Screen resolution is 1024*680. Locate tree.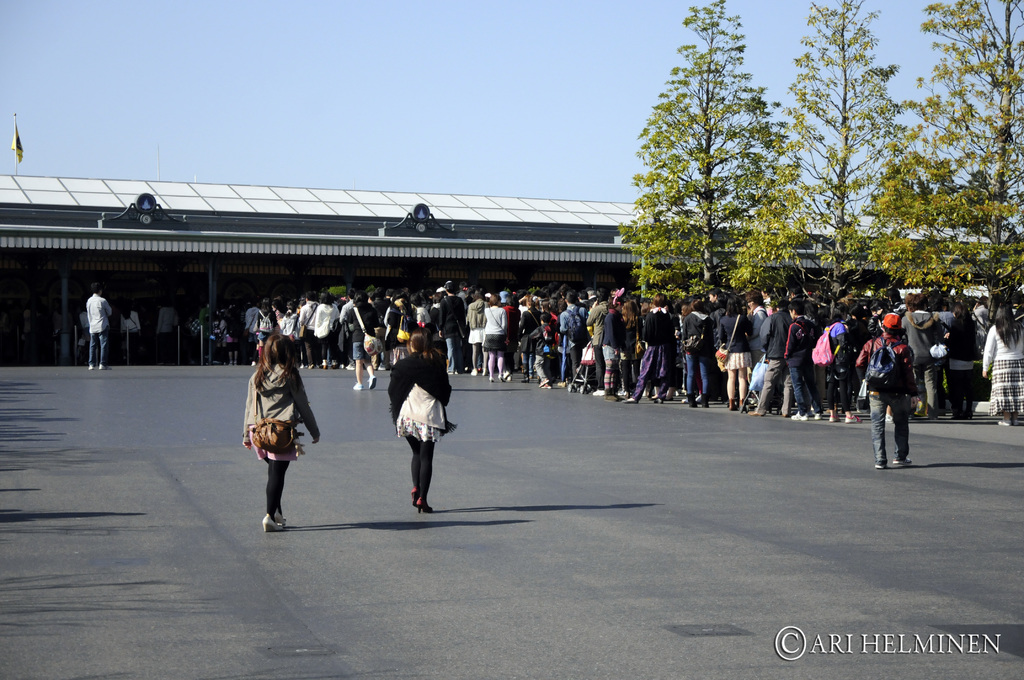
(x1=639, y1=67, x2=820, y2=312).
